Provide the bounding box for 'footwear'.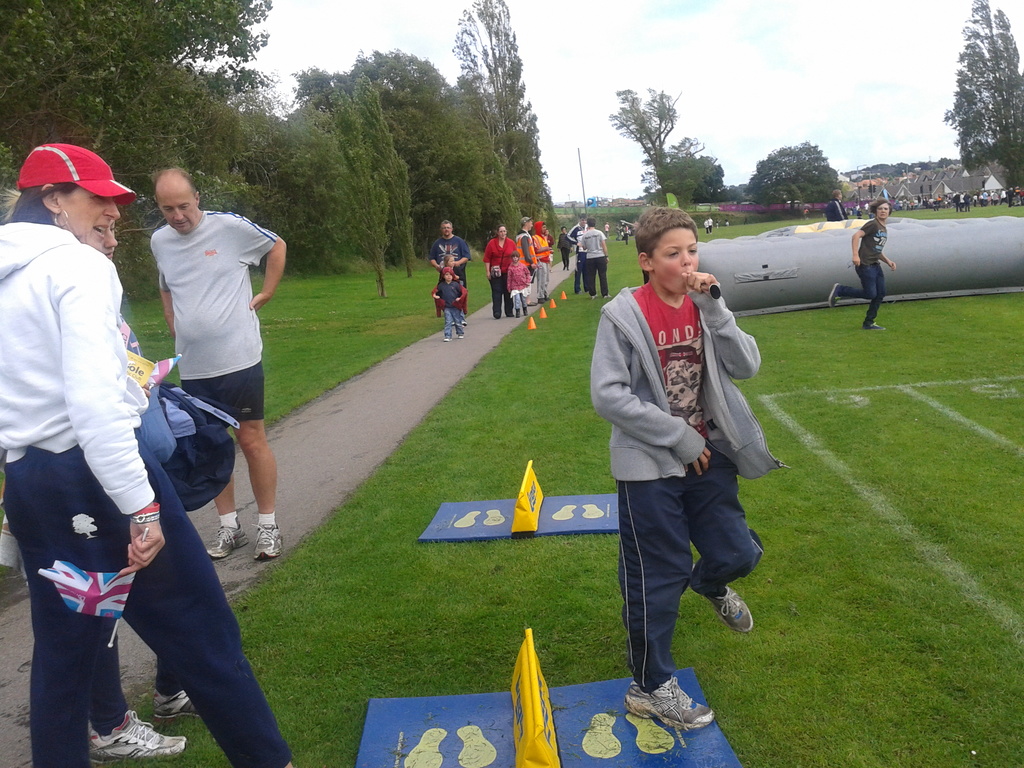
[863, 320, 886, 330].
